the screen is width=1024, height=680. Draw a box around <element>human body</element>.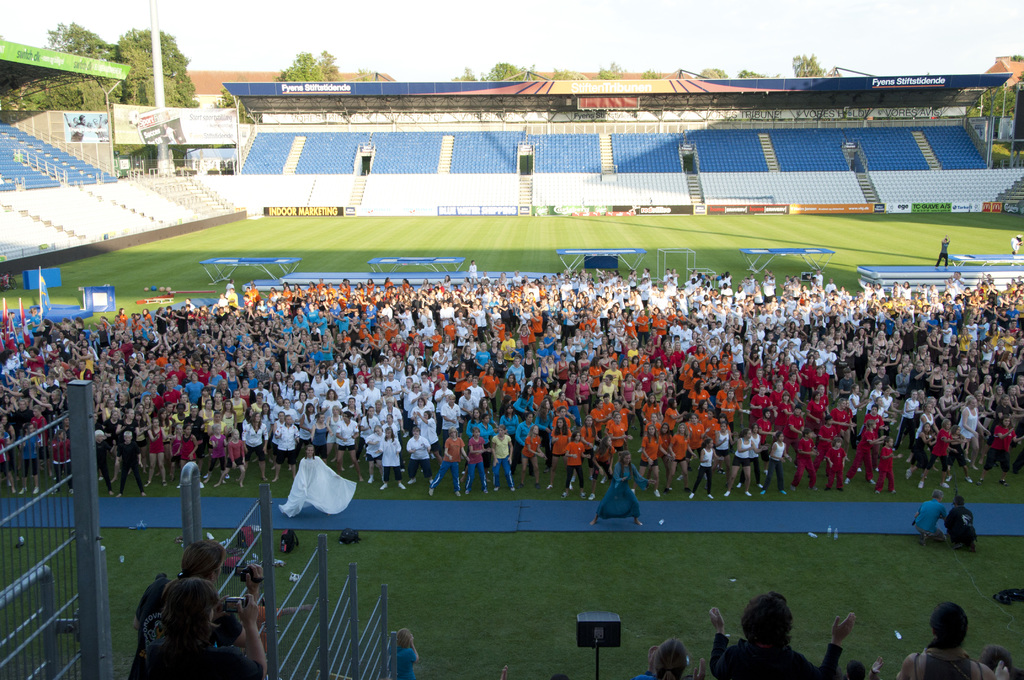
(579,293,590,309).
